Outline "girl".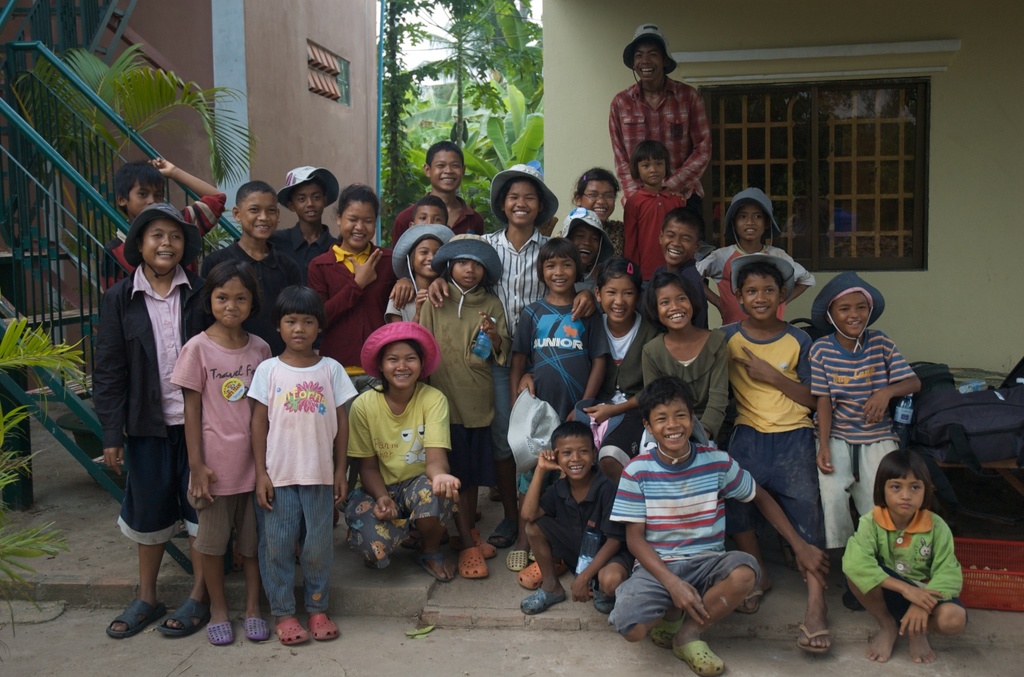
Outline: Rect(383, 222, 456, 329).
